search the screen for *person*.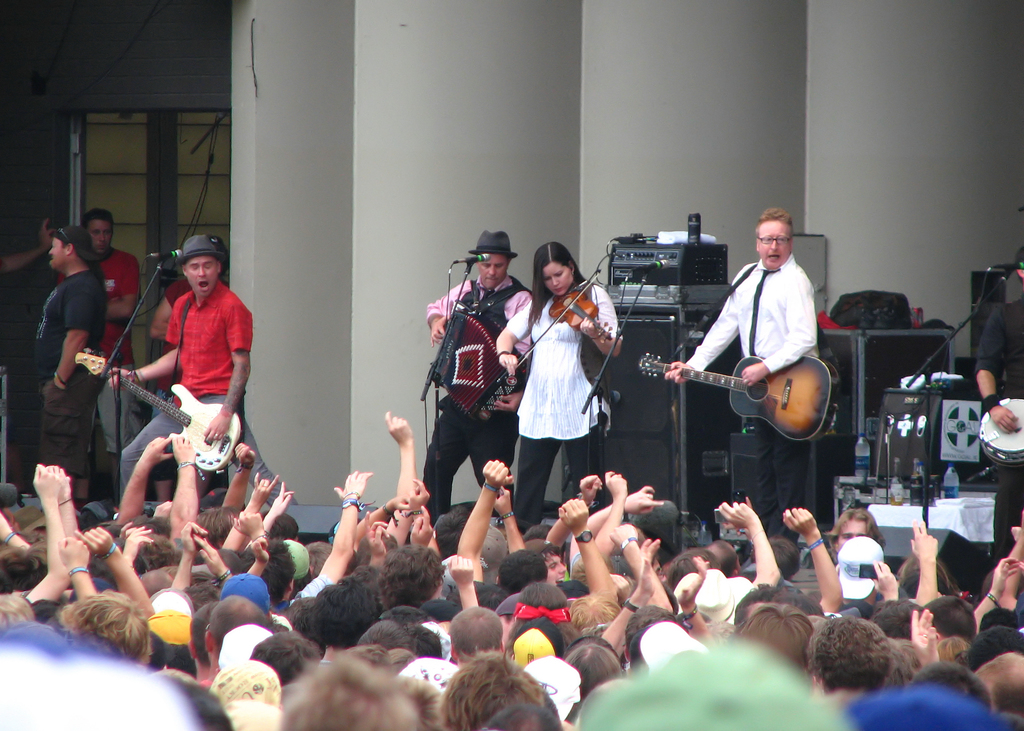
Found at x1=115, y1=236, x2=259, y2=506.
